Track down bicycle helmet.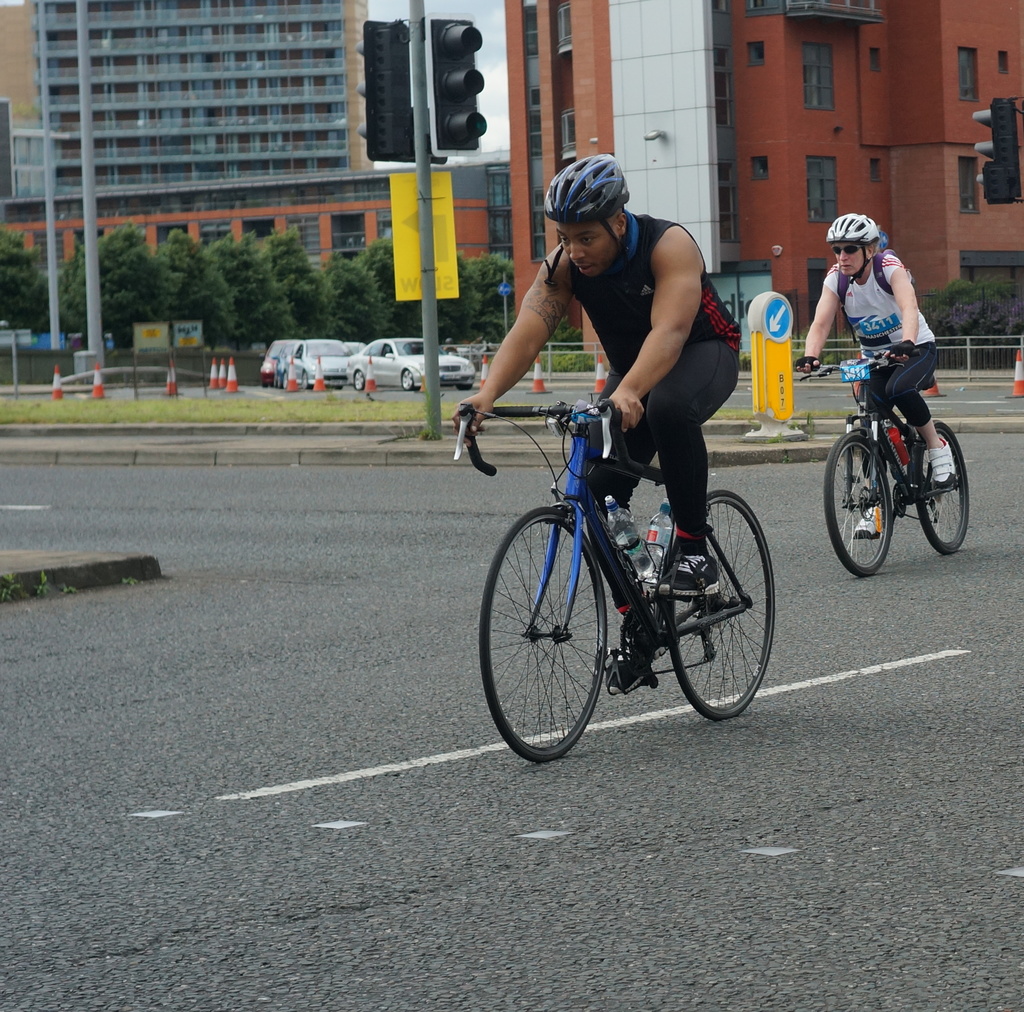
Tracked to [left=542, top=157, right=628, bottom=214].
